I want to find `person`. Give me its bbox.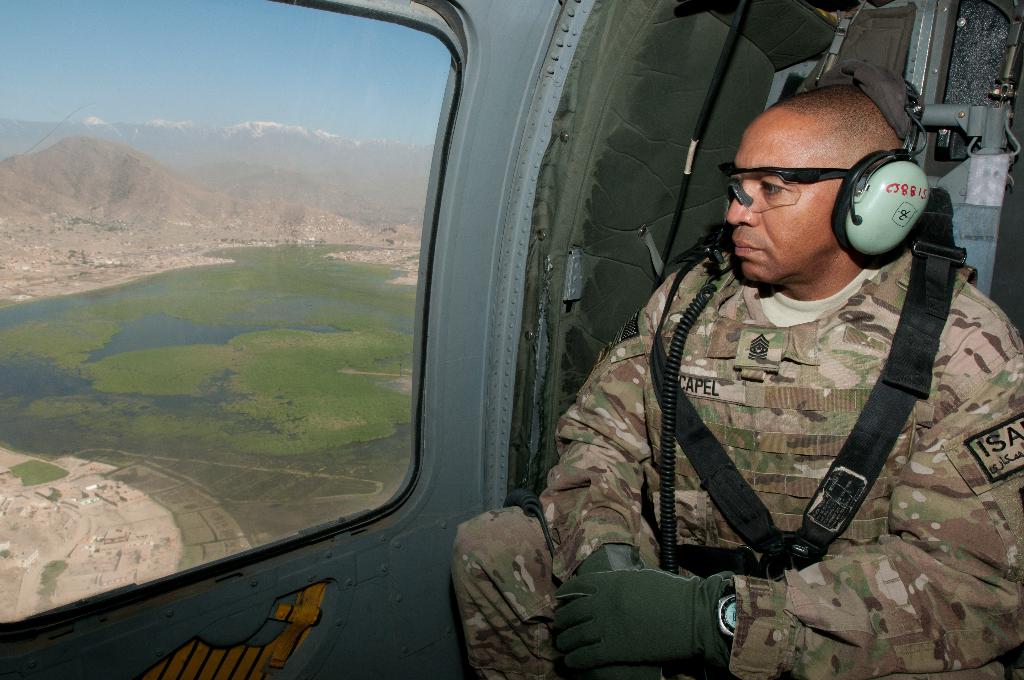
<box>458,84,1023,679</box>.
